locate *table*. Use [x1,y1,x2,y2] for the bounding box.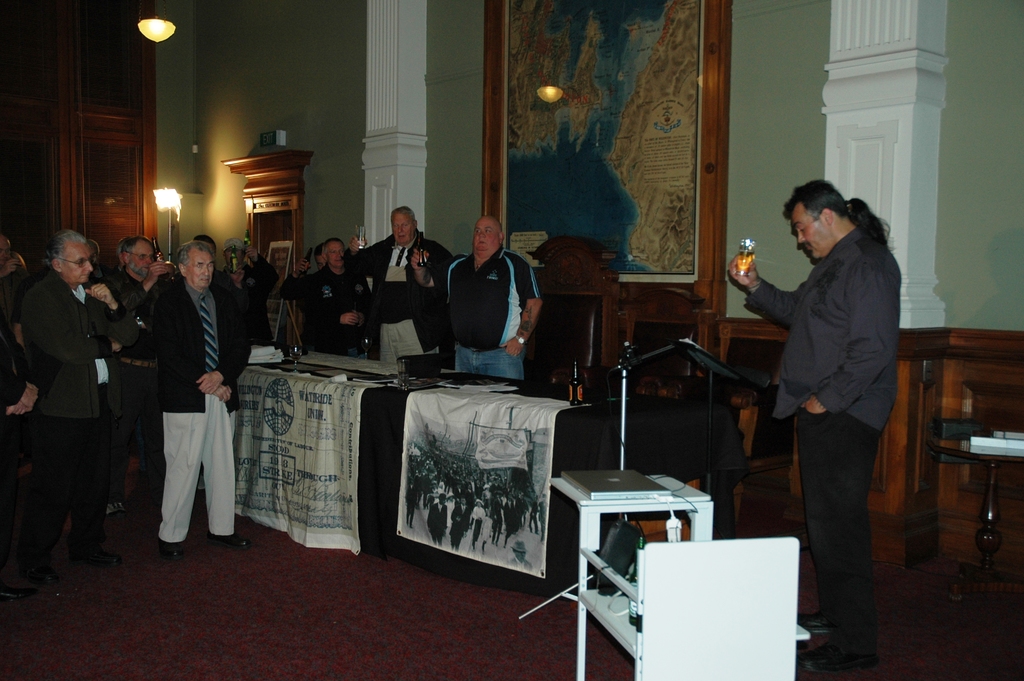
[559,464,719,650].
